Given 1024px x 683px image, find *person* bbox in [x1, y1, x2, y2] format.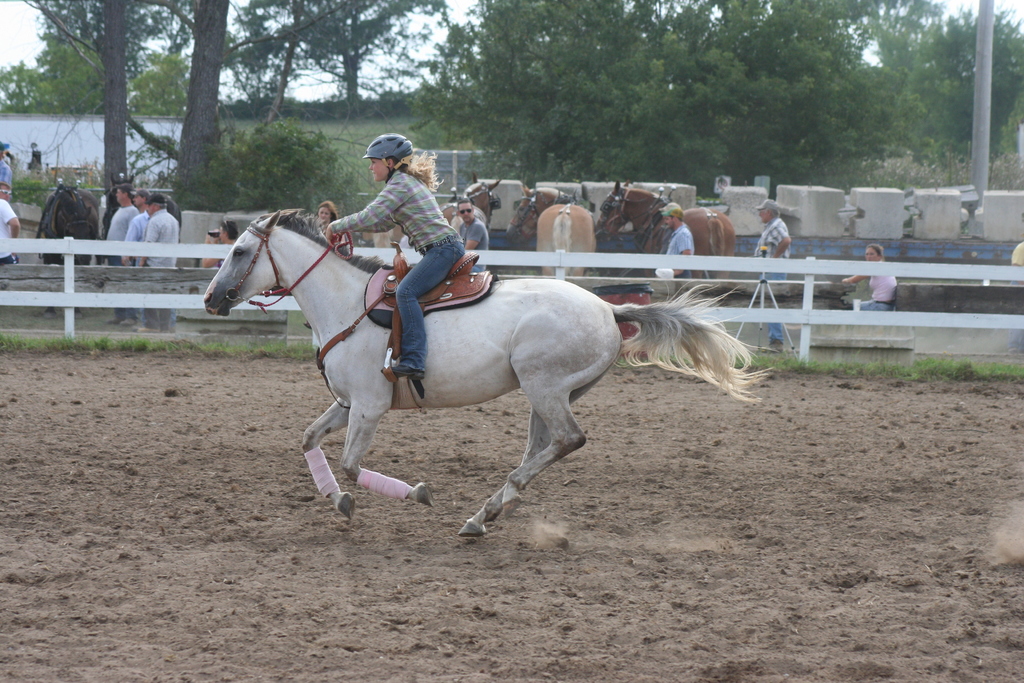
[840, 237, 900, 311].
